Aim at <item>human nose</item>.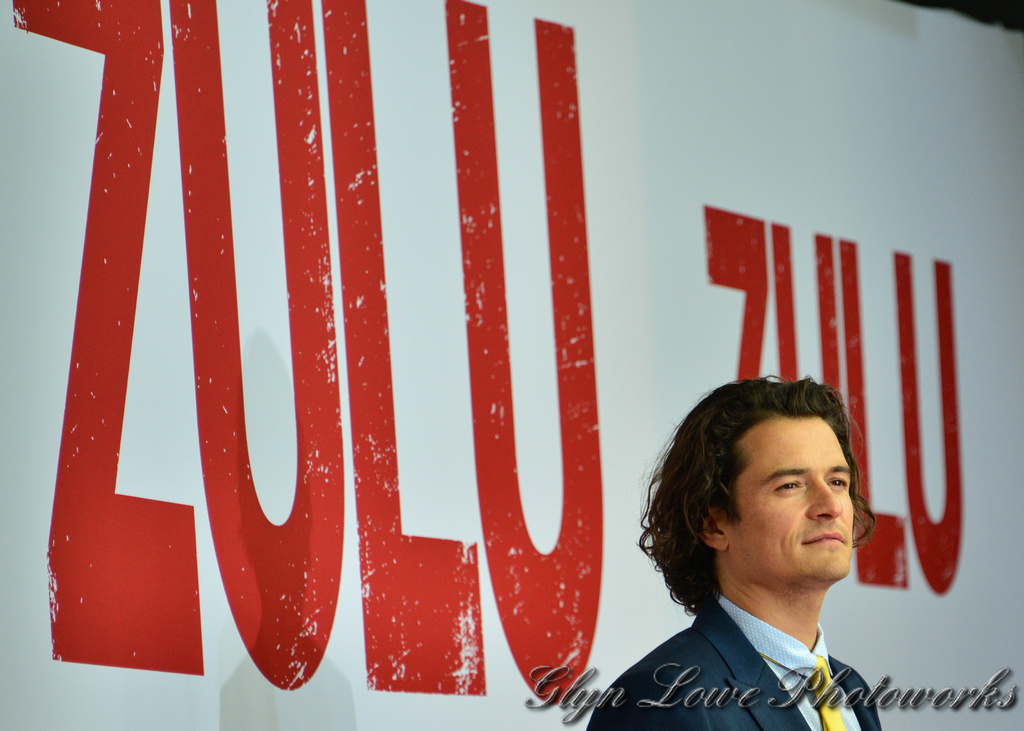
Aimed at 804/471/841/525.
